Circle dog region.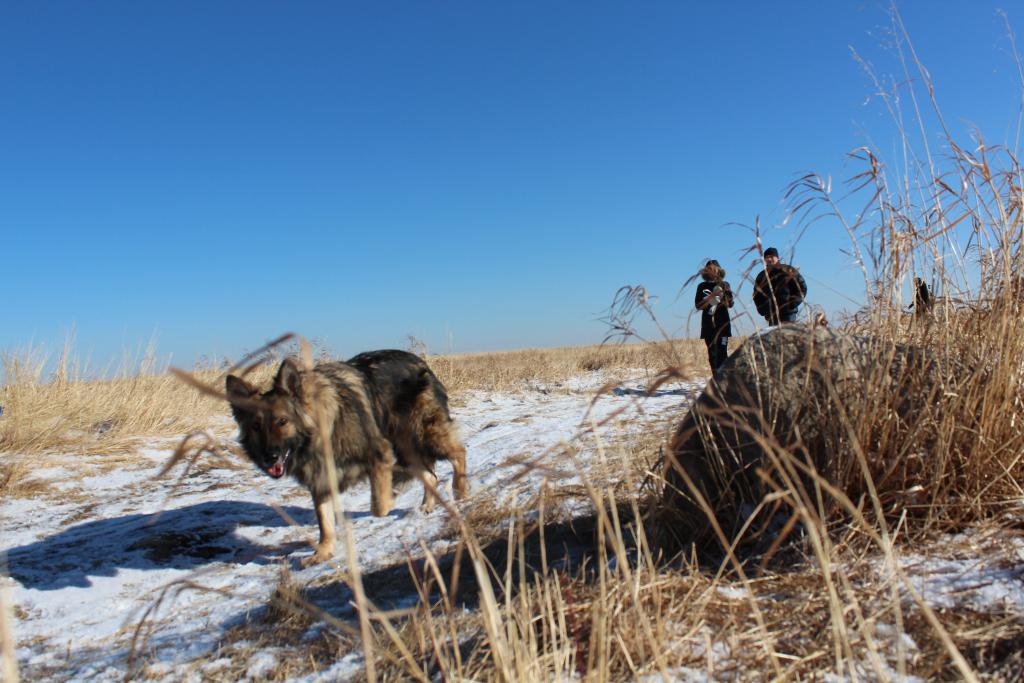
Region: {"x1": 226, "y1": 349, "x2": 471, "y2": 568}.
